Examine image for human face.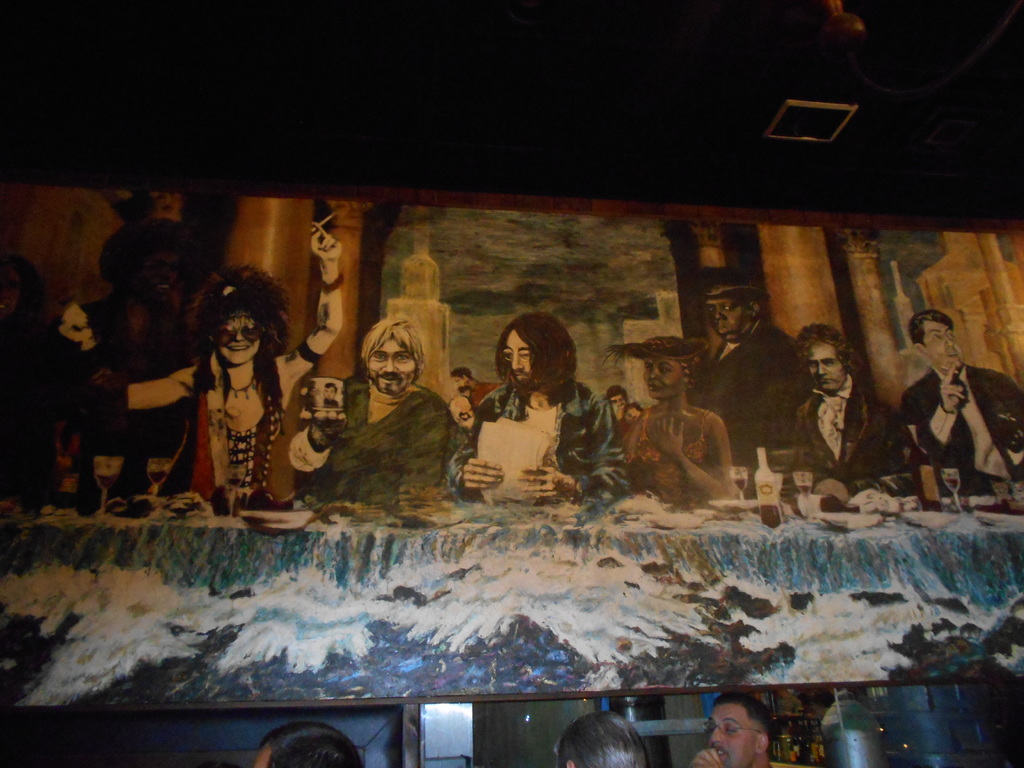
Examination result: box(454, 379, 466, 390).
